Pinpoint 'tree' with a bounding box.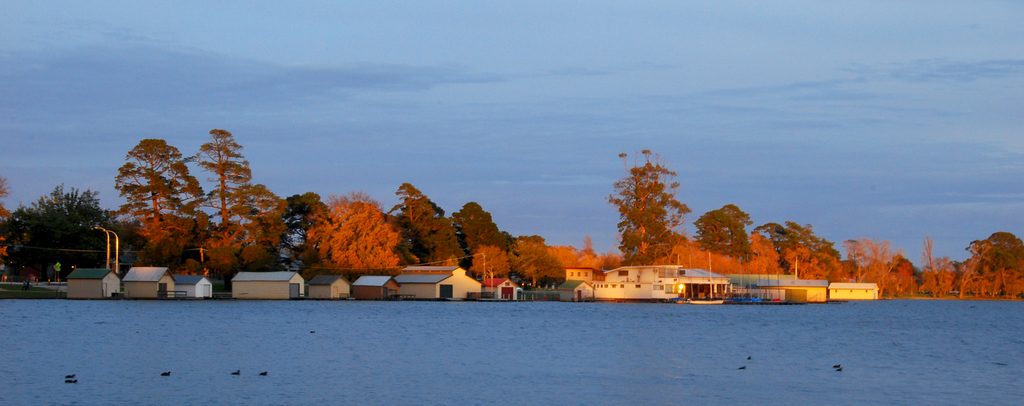
detection(512, 233, 611, 278).
